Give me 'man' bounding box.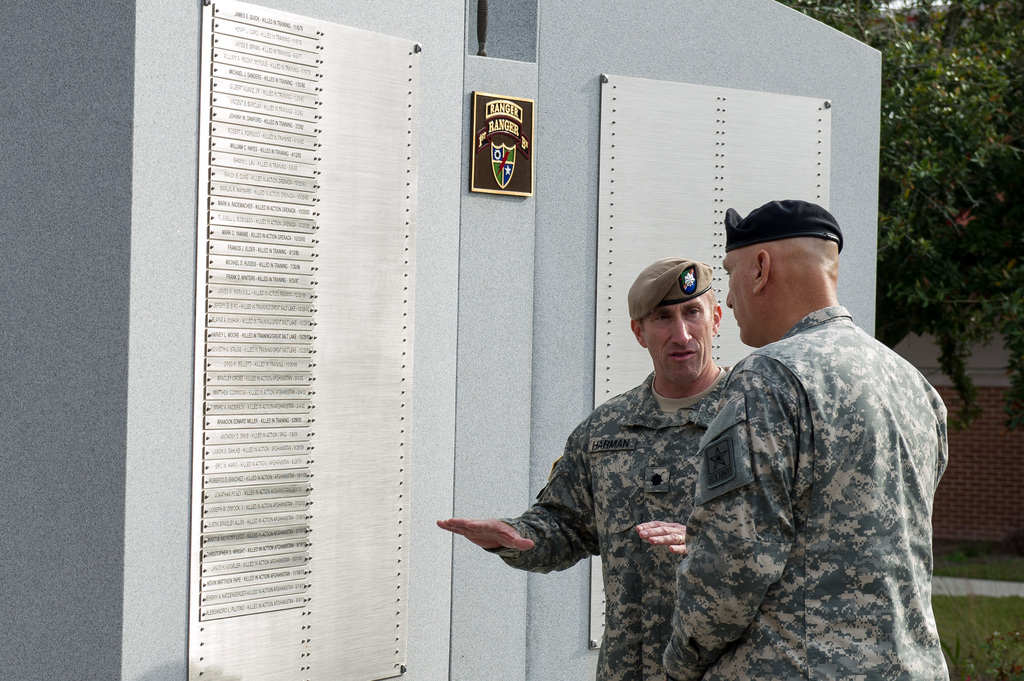
<bbox>430, 255, 735, 680</bbox>.
